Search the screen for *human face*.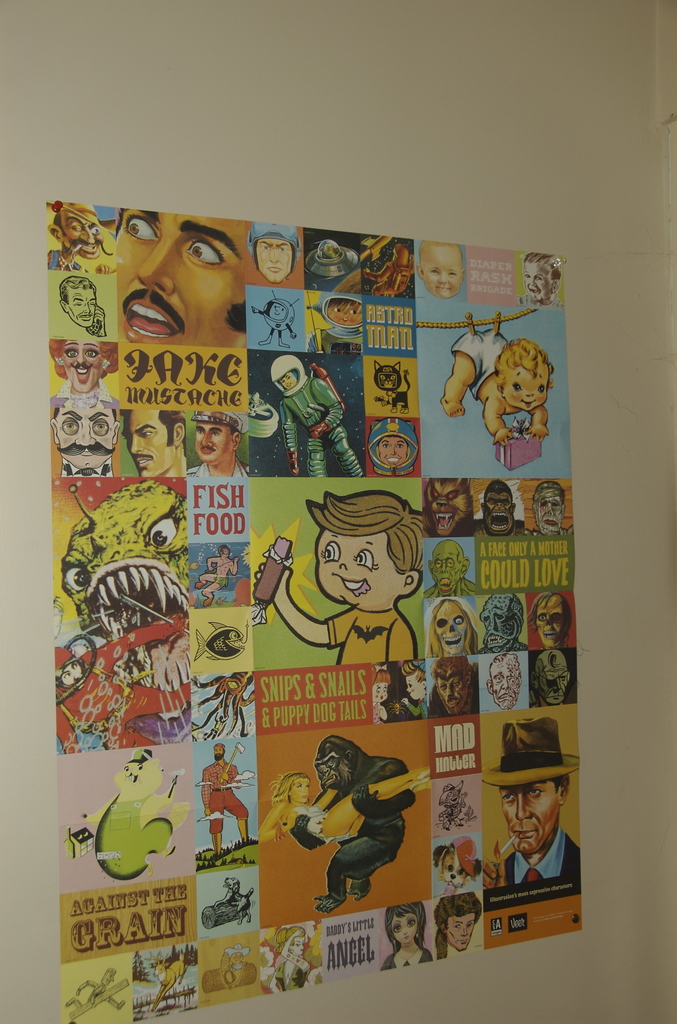
Found at select_region(260, 234, 293, 285).
